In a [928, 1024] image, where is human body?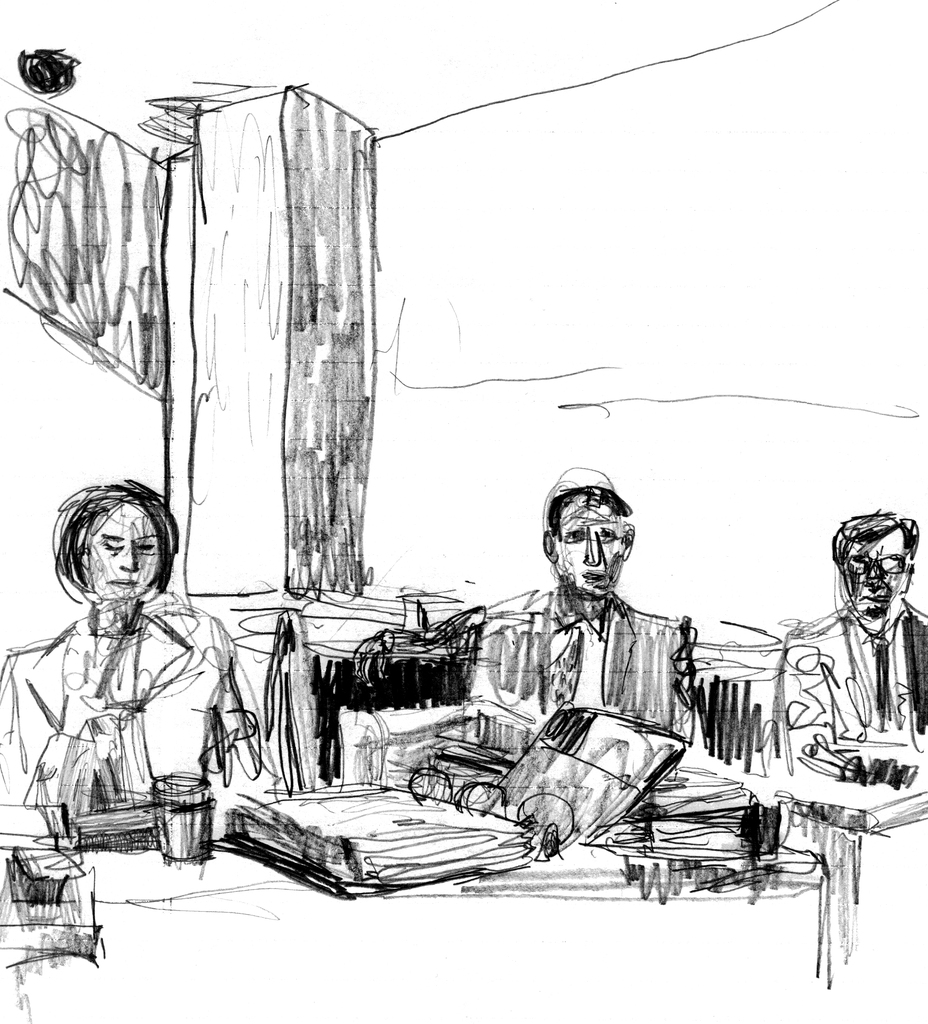
0, 476, 271, 816.
